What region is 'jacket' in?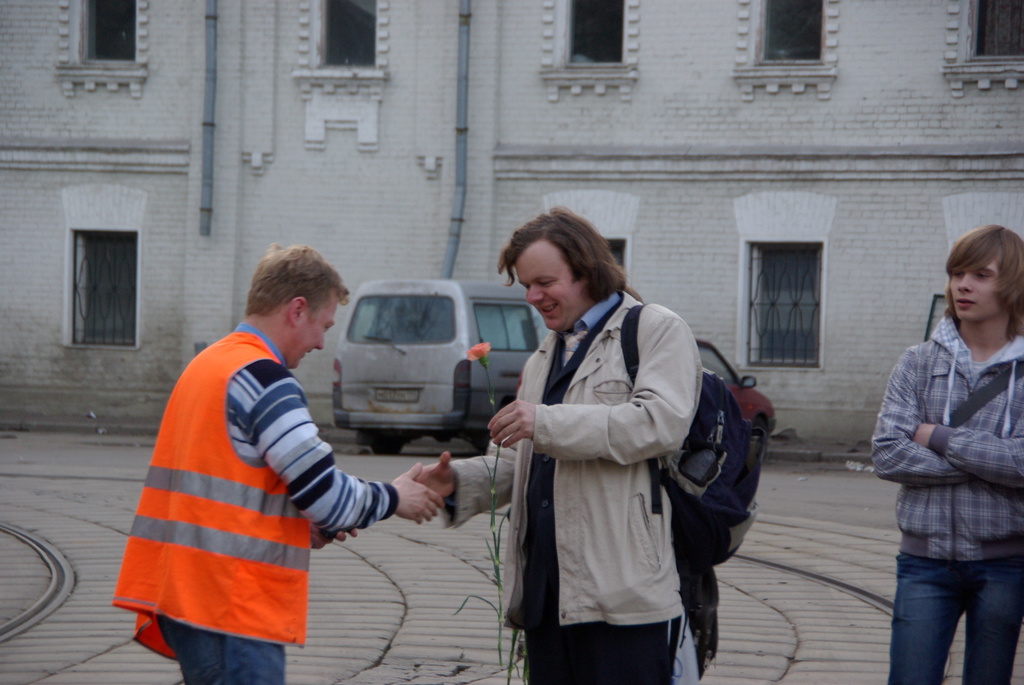
{"left": 872, "top": 245, "right": 1019, "bottom": 581}.
